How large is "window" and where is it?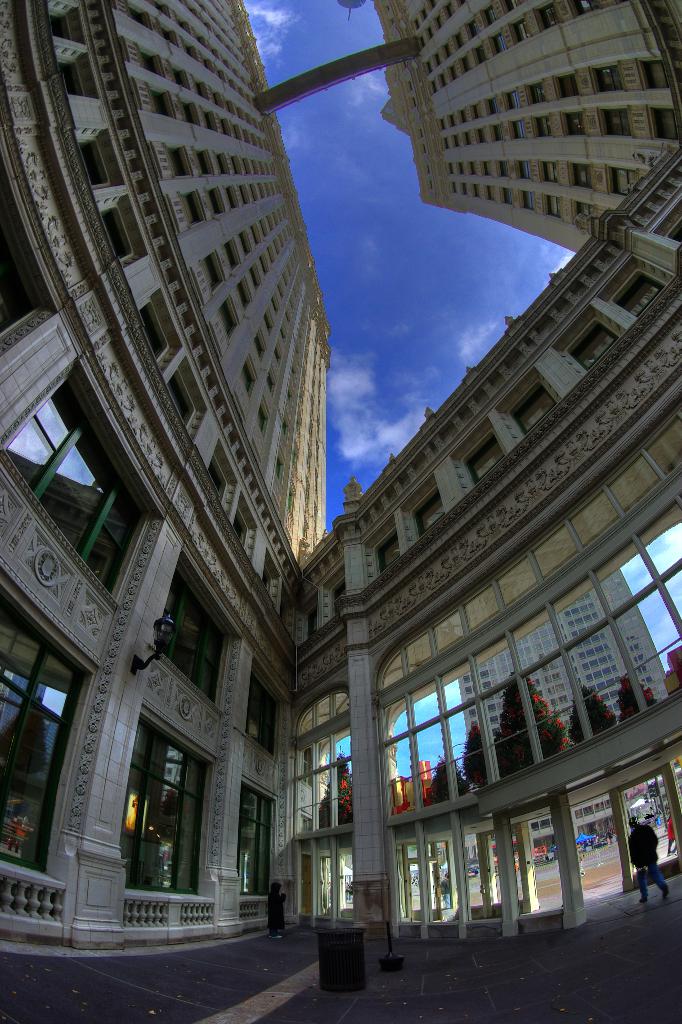
Bounding box: l=362, t=522, r=416, b=589.
